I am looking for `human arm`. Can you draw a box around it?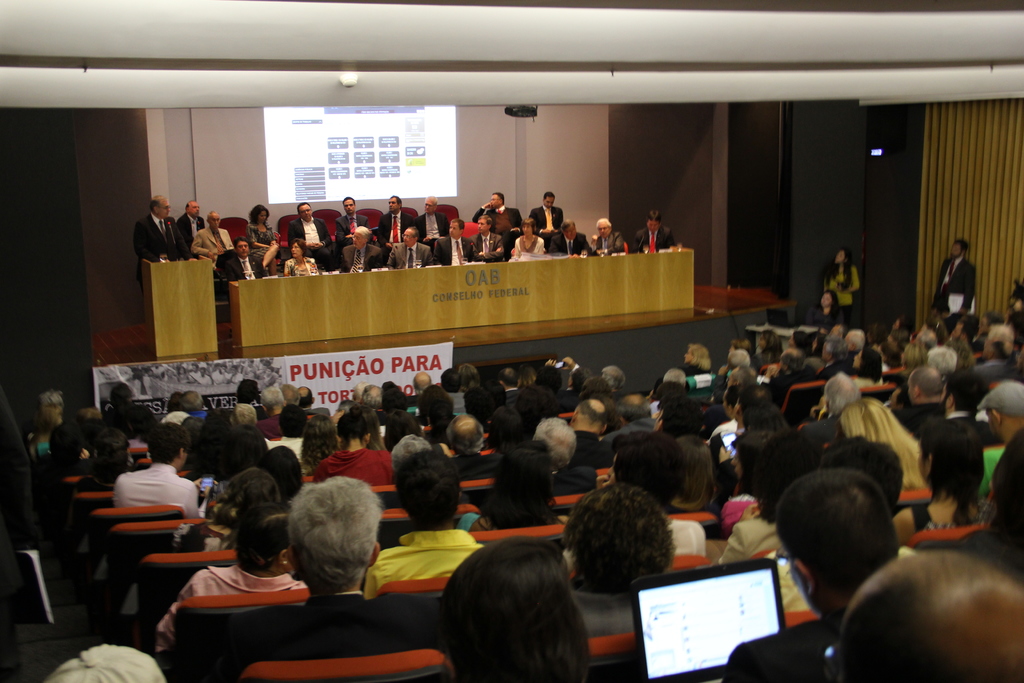
Sure, the bounding box is (x1=561, y1=357, x2=577, y2=374).
